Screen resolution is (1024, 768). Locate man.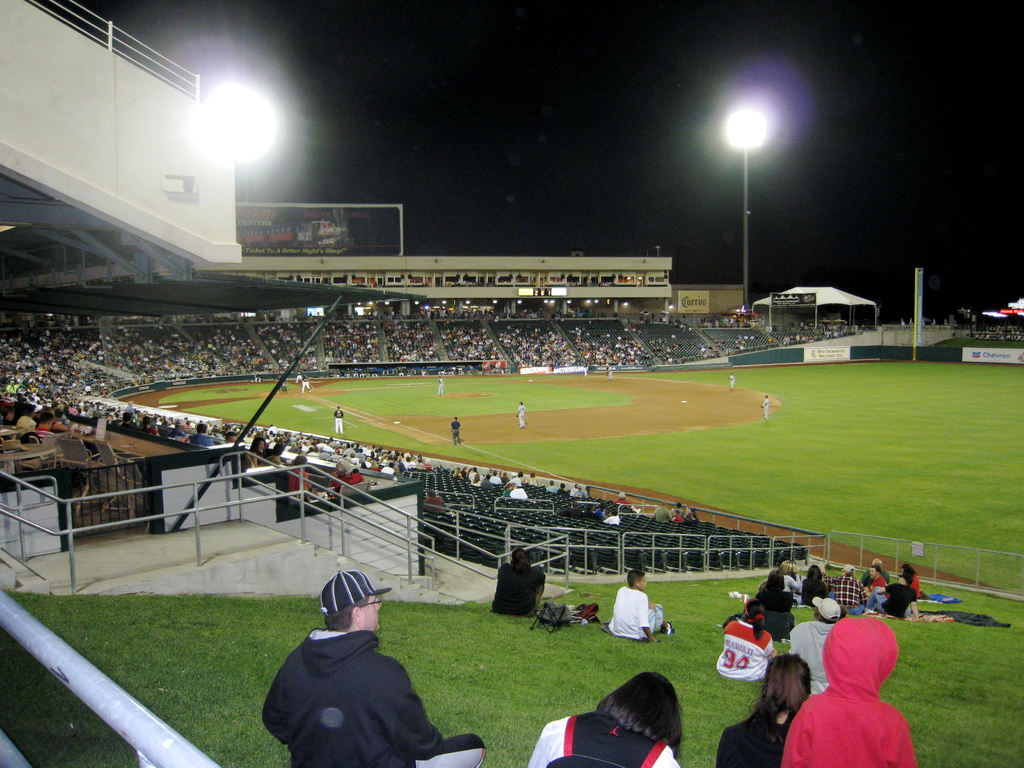
(x1=509, y1=479, x2=525, y2=499).
